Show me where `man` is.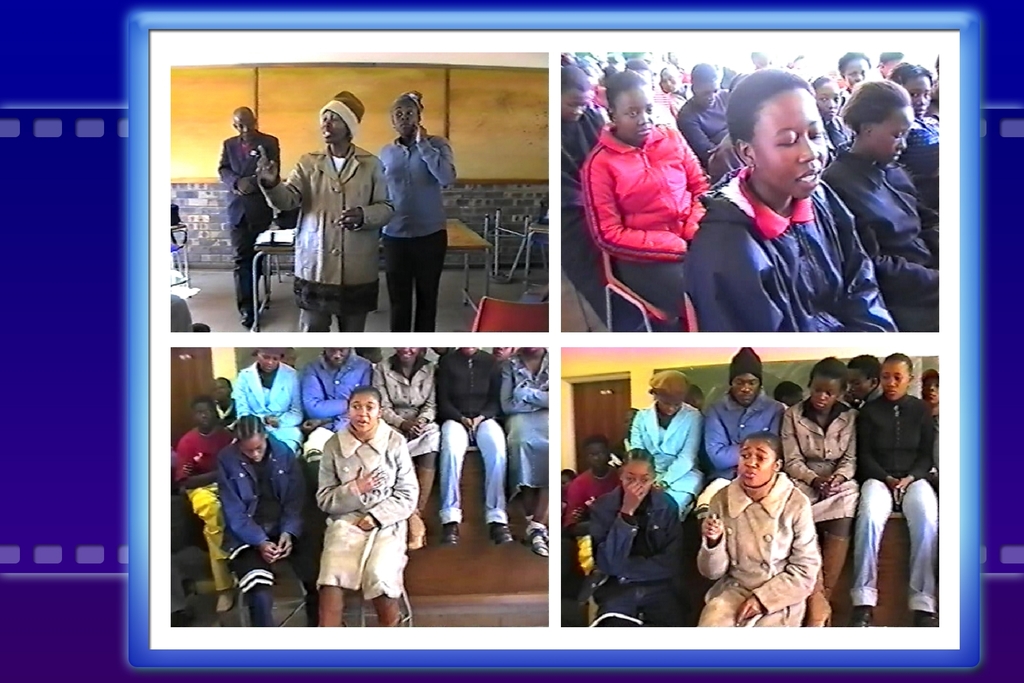
`man` is at (165,391,232,491).
